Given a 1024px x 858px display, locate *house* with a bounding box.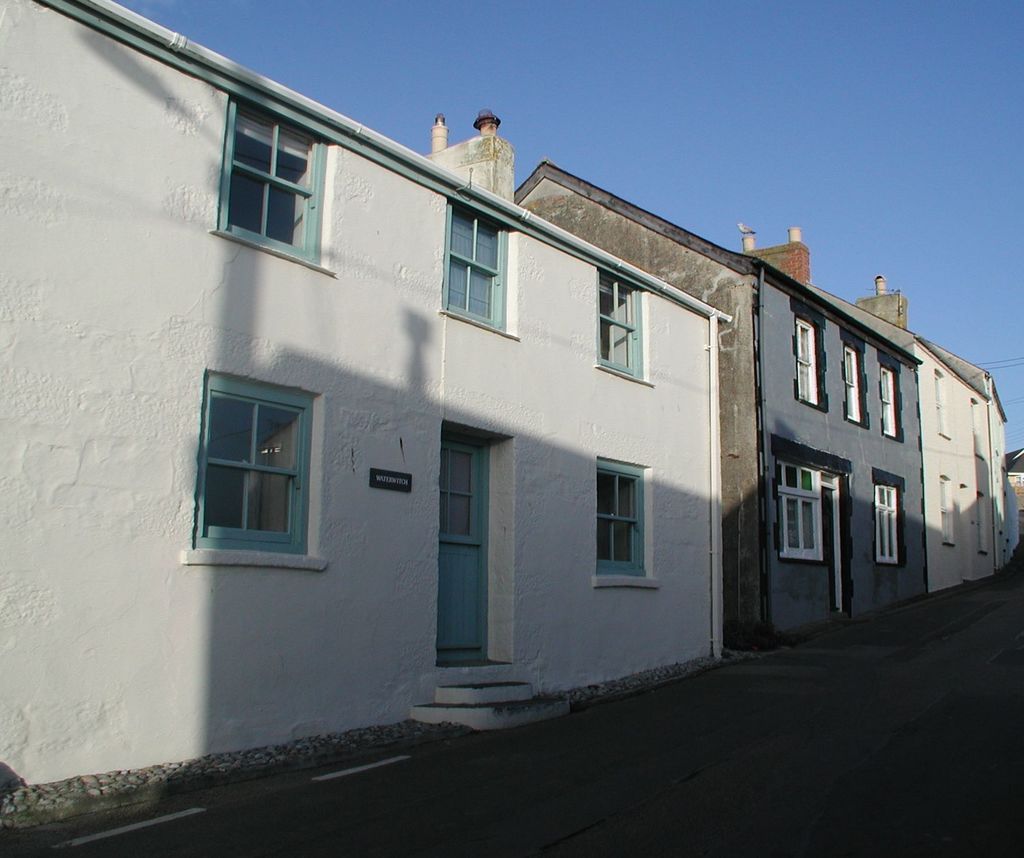
Located: left=762, top=220, right=929, bottom=625.
